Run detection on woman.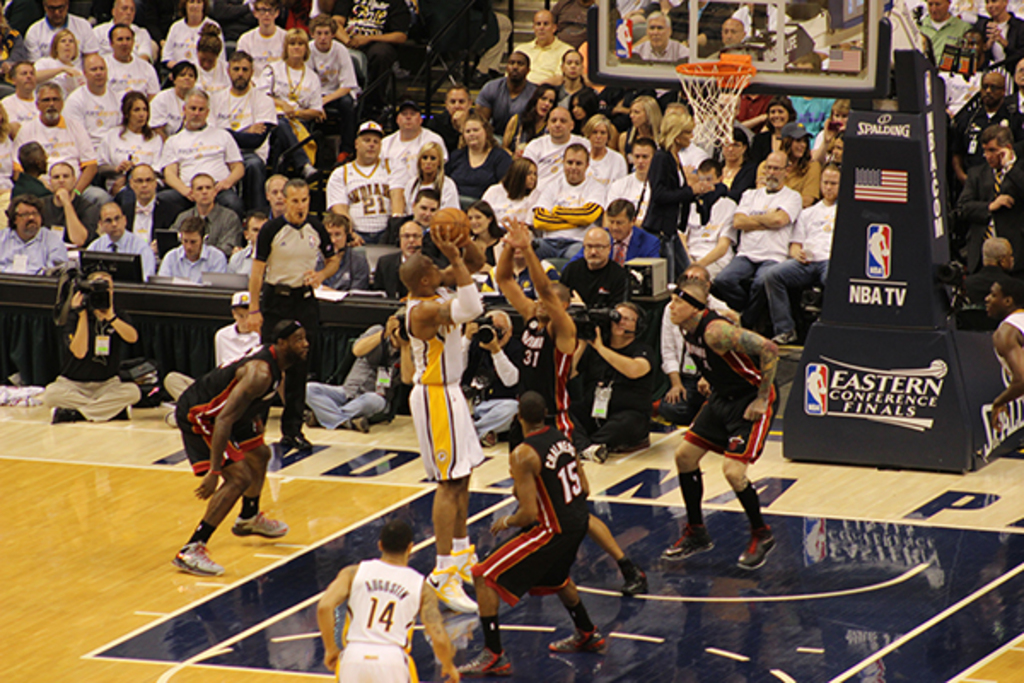
Result: 754,96,799,161.
